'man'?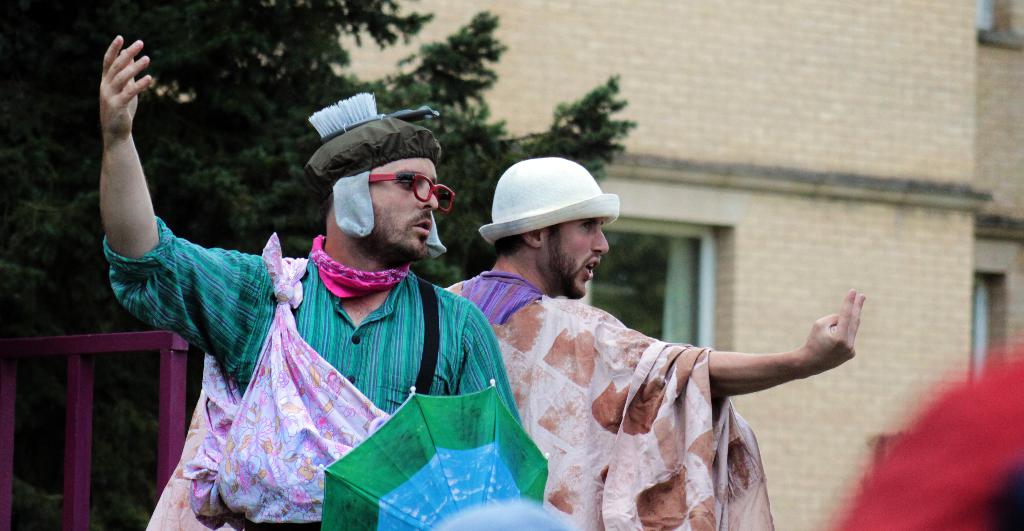
select_region(97, 30, 519, 530)
